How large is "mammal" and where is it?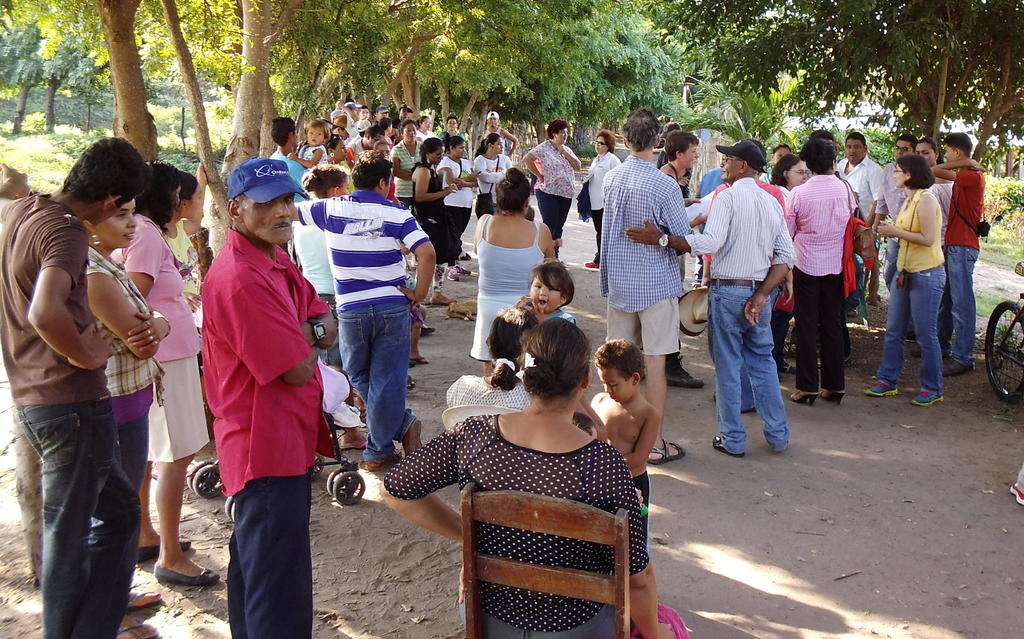
Bounding box: BBox(516, 255, 582, 324).
